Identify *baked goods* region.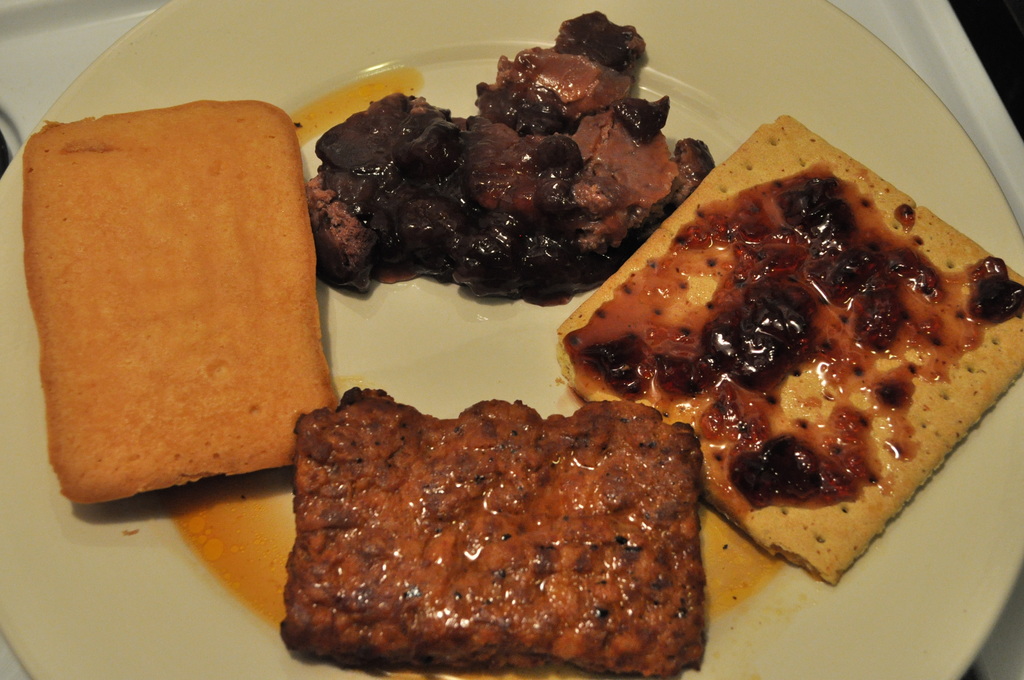
Region: {"left": 569, "top": 142, "right": 1018, "bottom": 586}.
